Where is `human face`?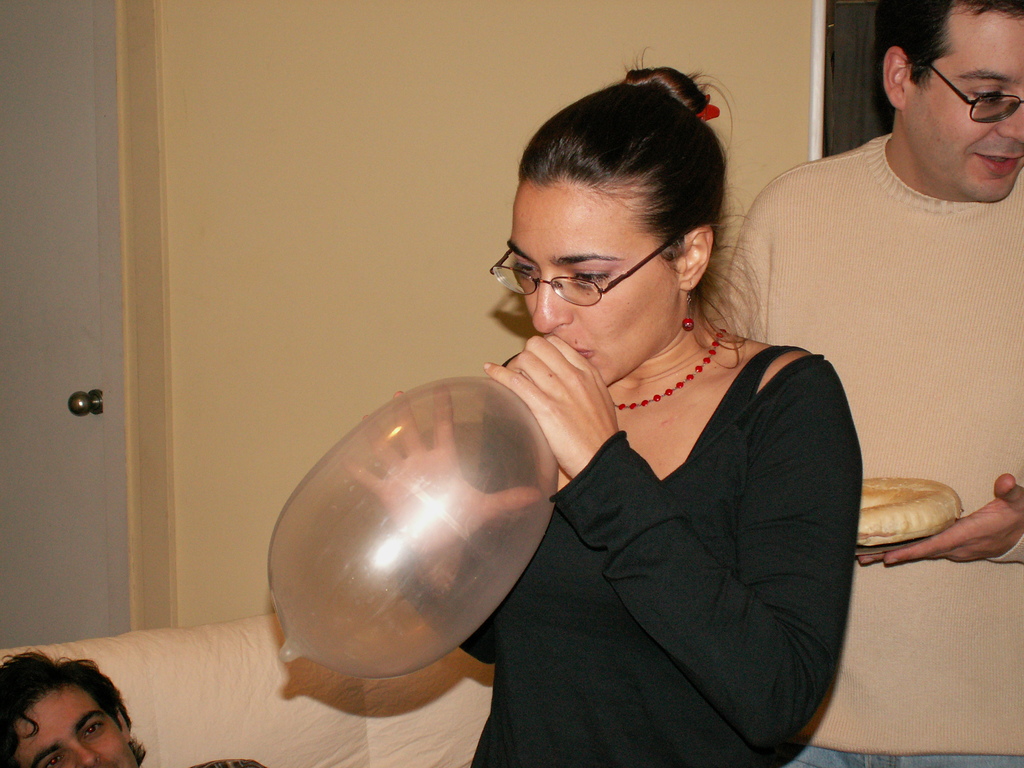
[left=508, top=171, right=684, bottom=387].
